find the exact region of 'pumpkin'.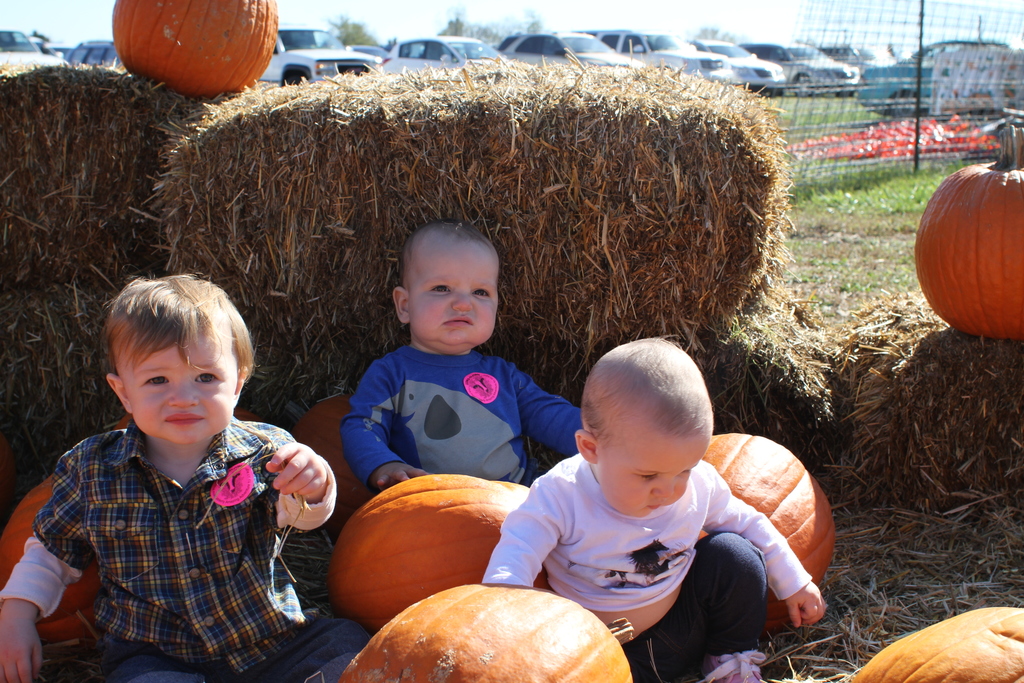
Exact region: crop(692, 432, 834, 621).
